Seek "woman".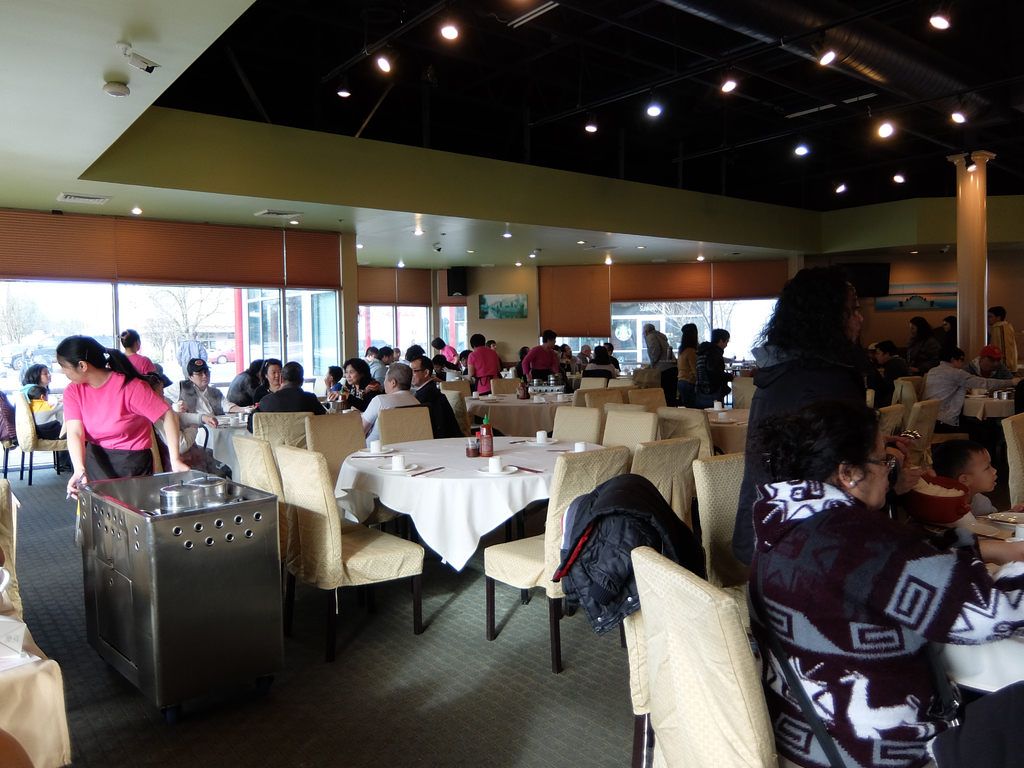
[x1=329, y1=357, x2=376, y2=410].
